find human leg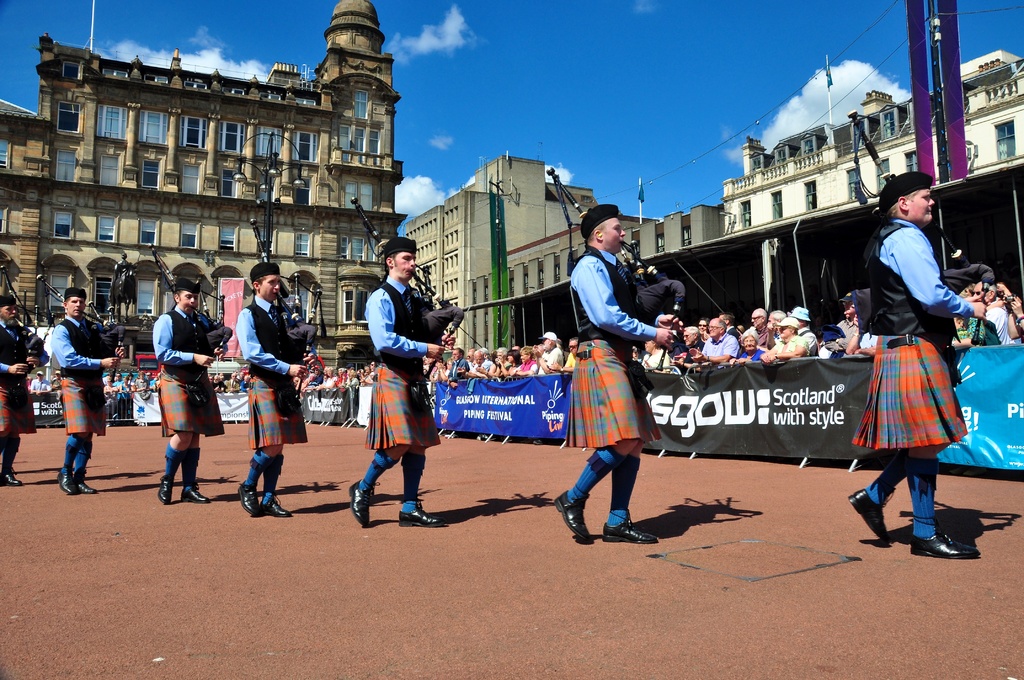
crop(238, 380, 291, 517)
